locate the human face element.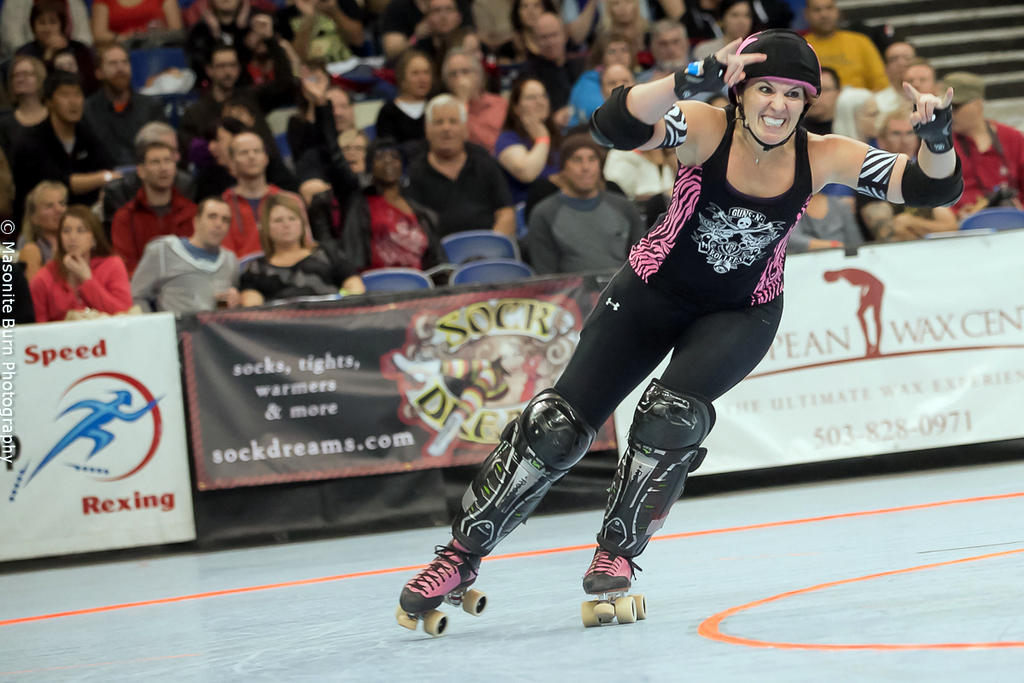
Element bbox: BBox(611, 0, 640, 28).
